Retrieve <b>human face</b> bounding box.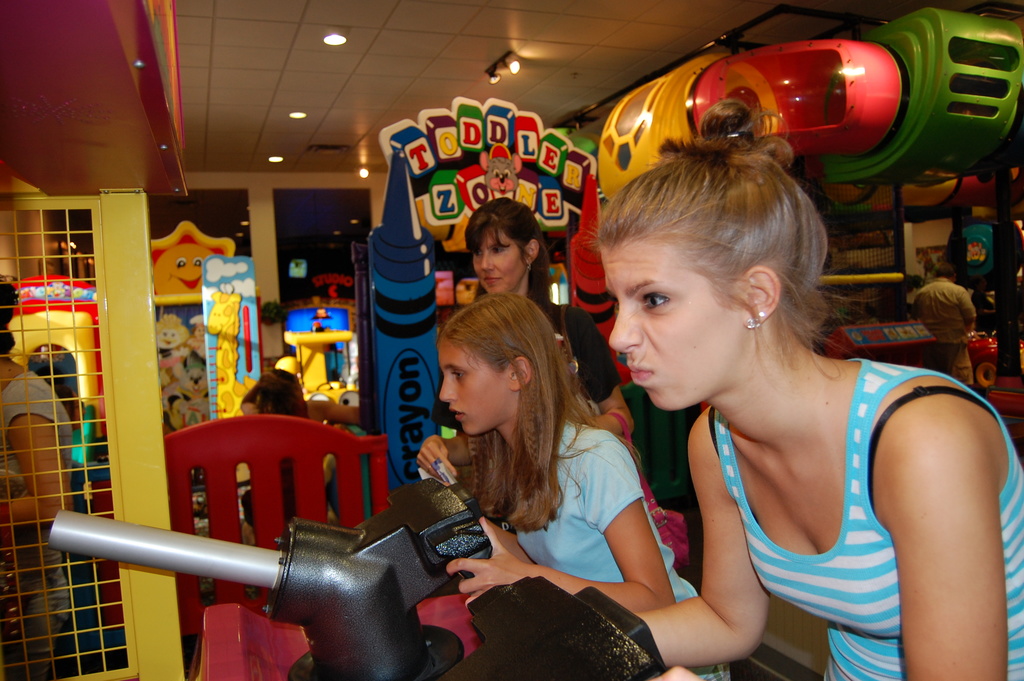
Bounding box: x1=474 y1=233 x2=527 y2=297.
